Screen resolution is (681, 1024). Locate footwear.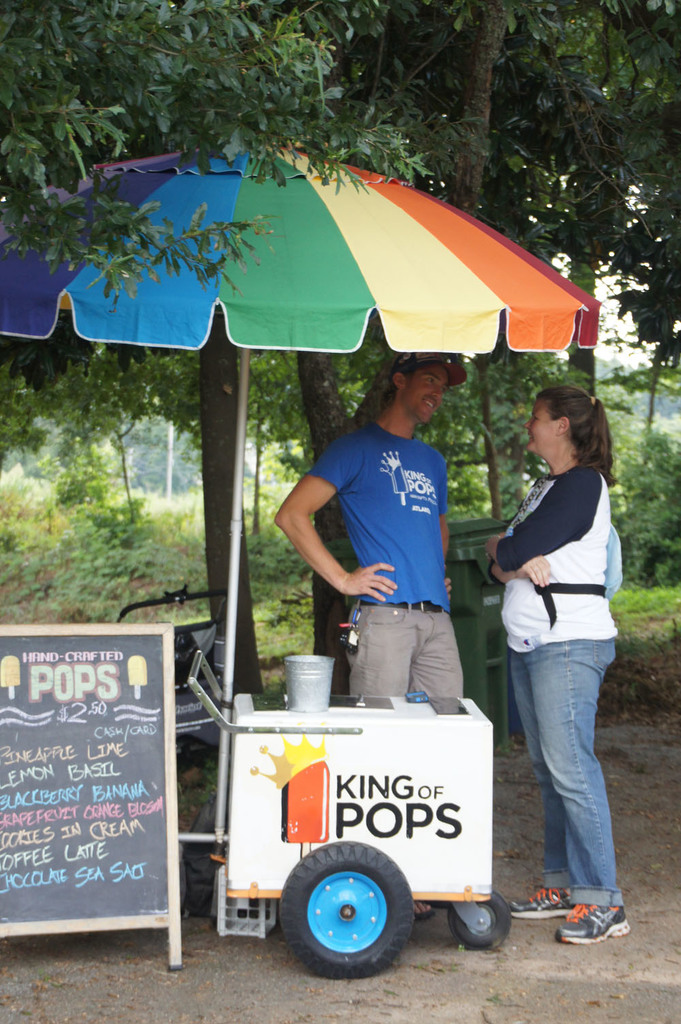
564/903/641/956.
